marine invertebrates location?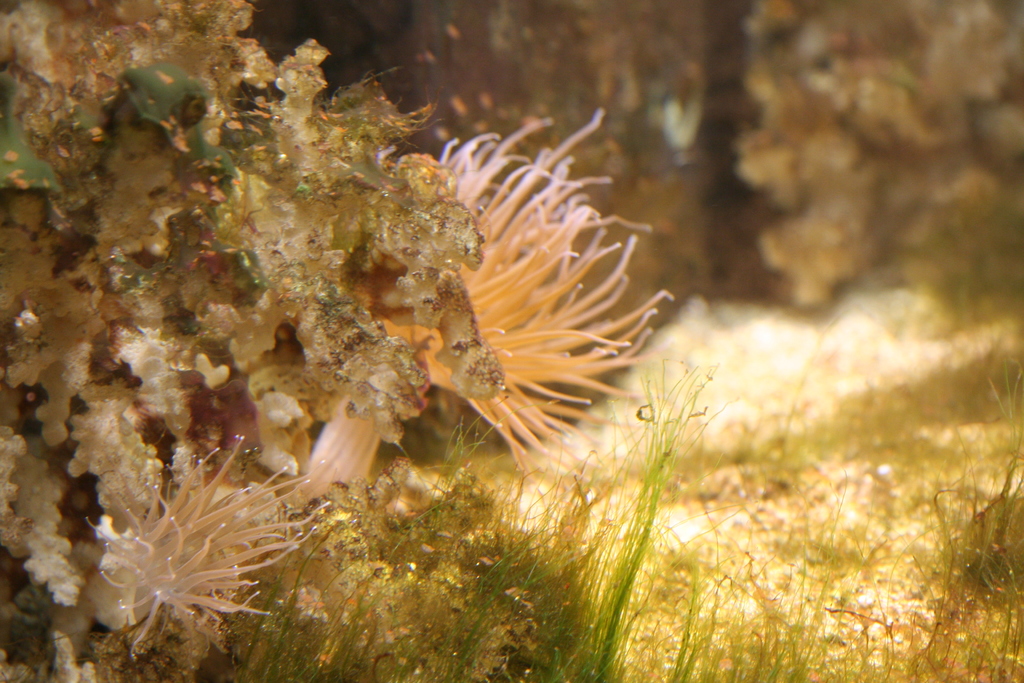
bbox(42, 426, 375, 643)
